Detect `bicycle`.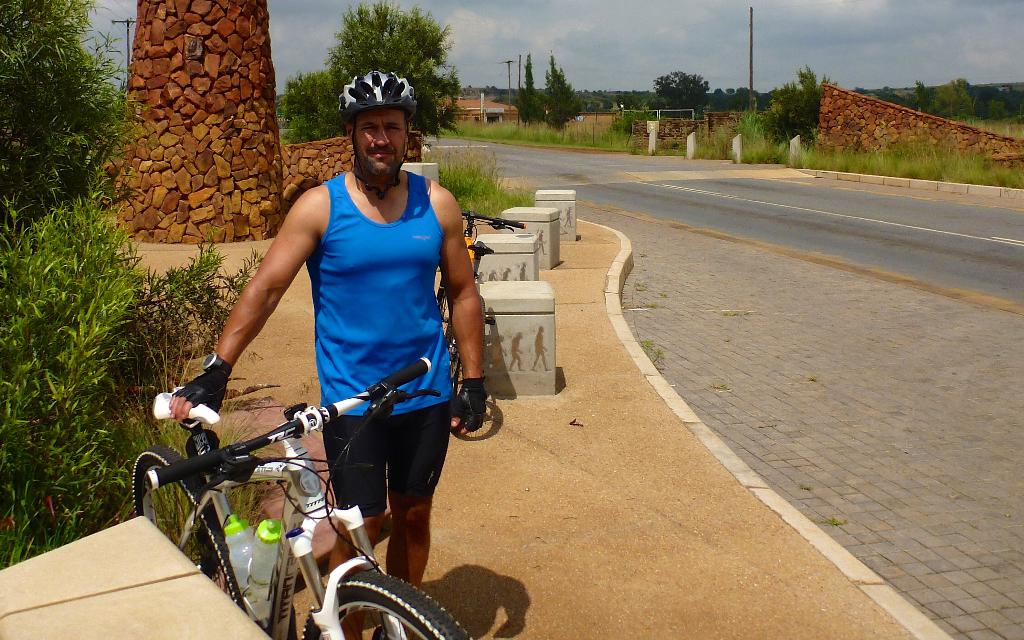
Detected at [437, 211, 527, 436].
